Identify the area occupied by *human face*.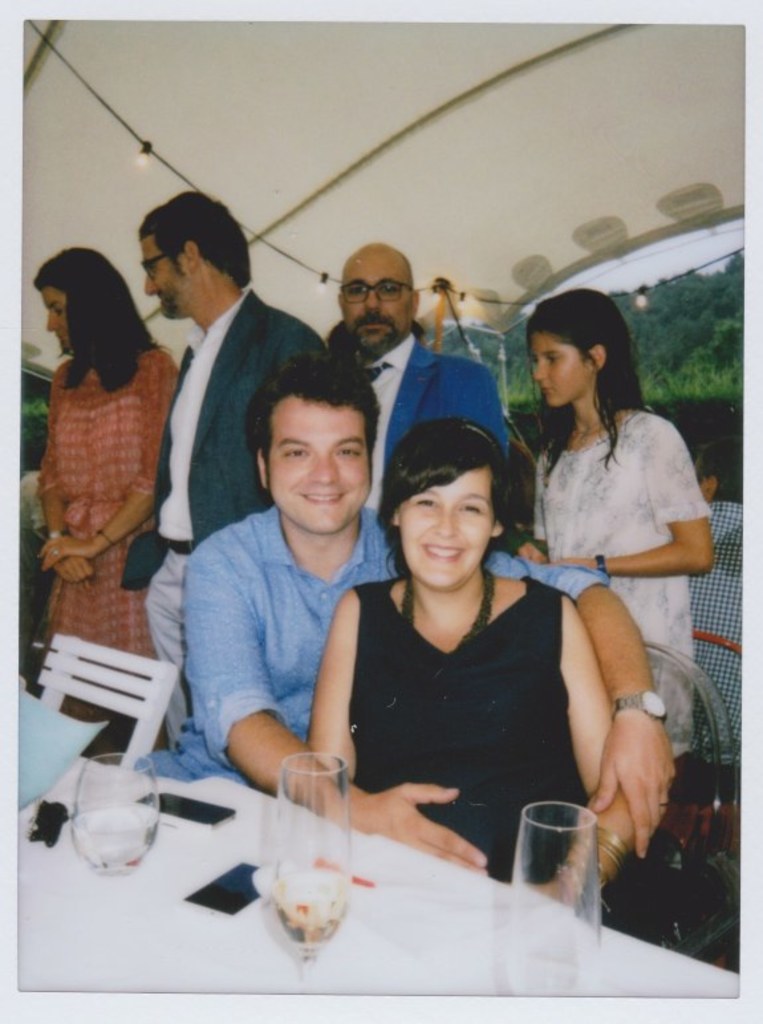
Area: (left=337, top=251, right=406, bottom=352).
